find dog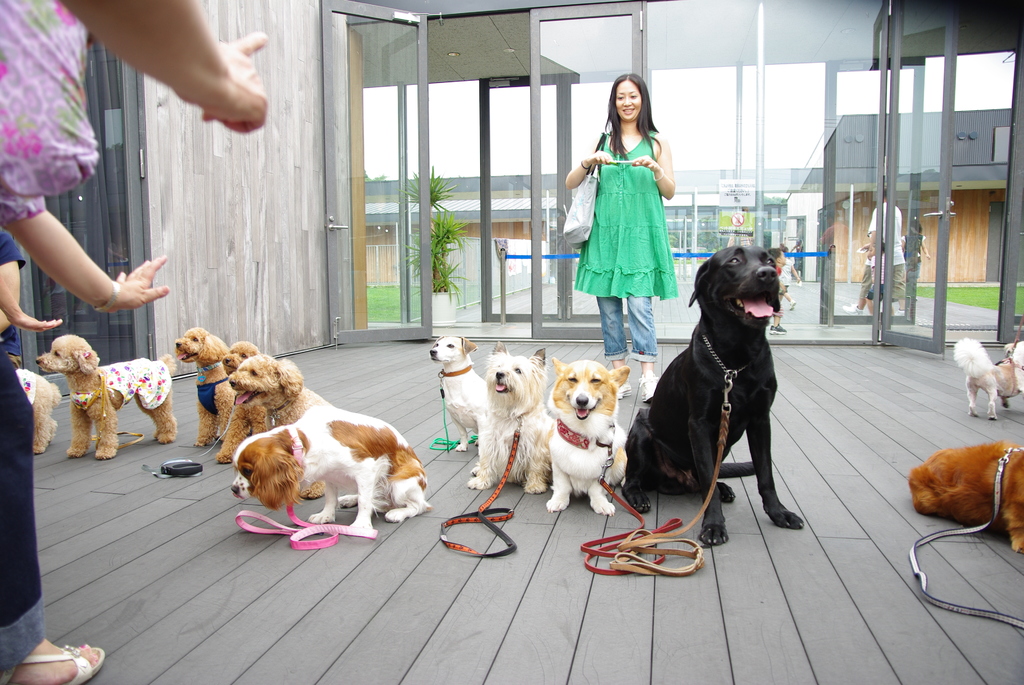
(left=13, top=369, right=60, bottom=454)
